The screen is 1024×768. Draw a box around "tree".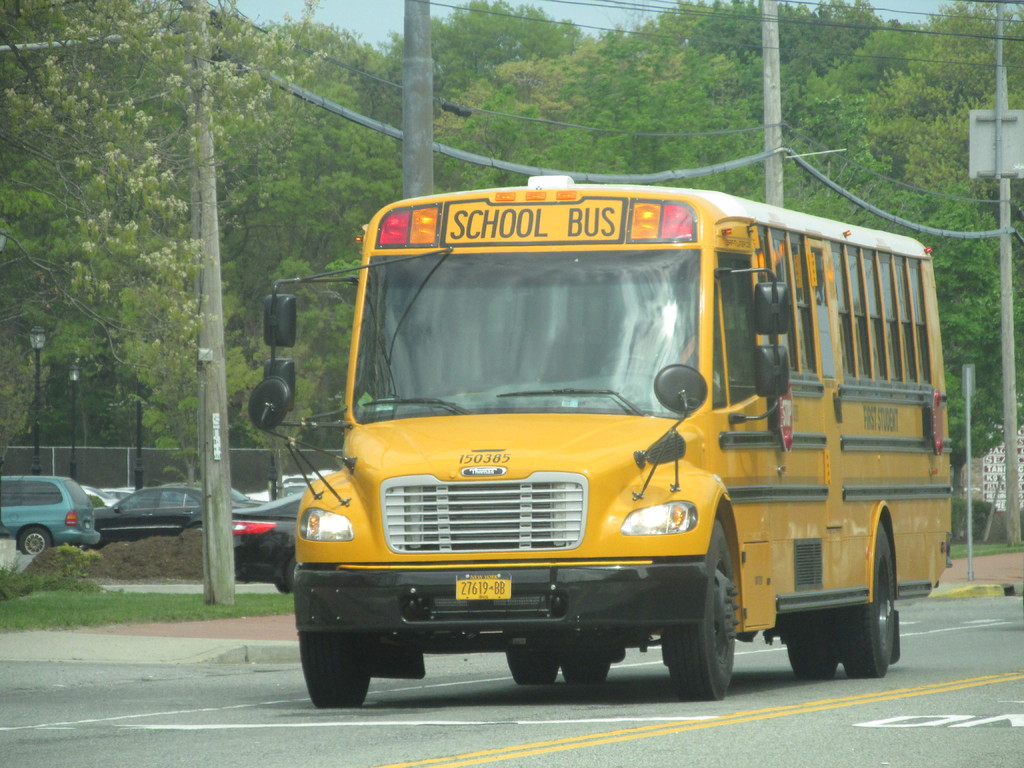
detection(688, 0, 797, 115).
